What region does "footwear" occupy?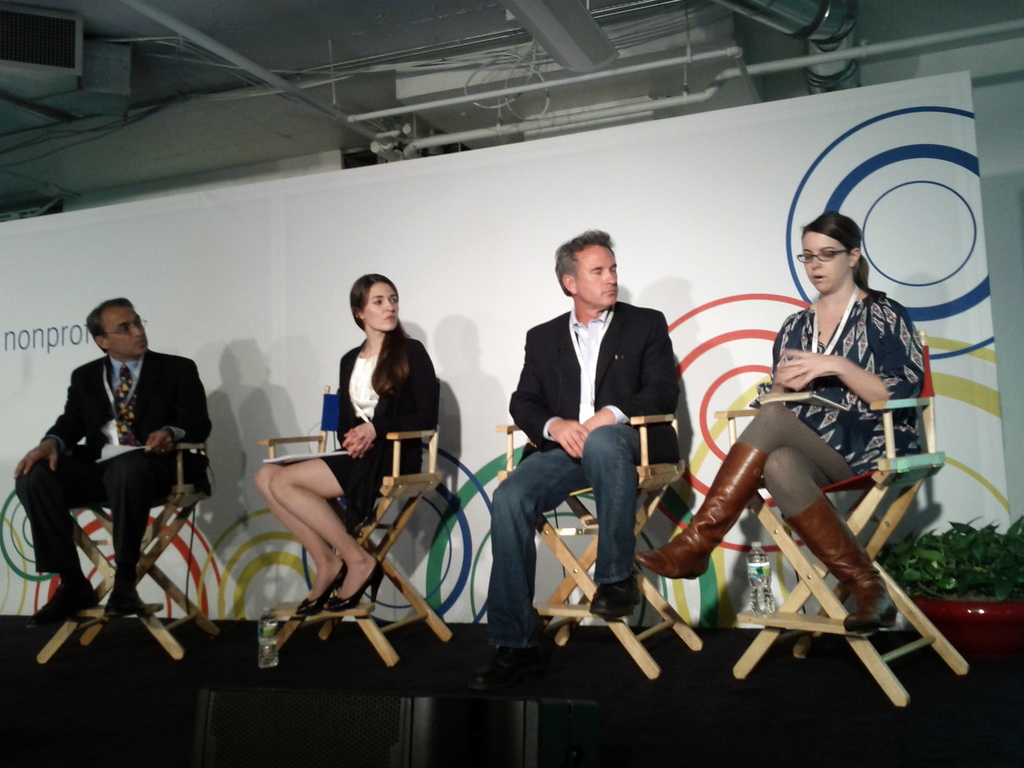
pyautogui.locateOnScreen(294, 558, 346, 614).
